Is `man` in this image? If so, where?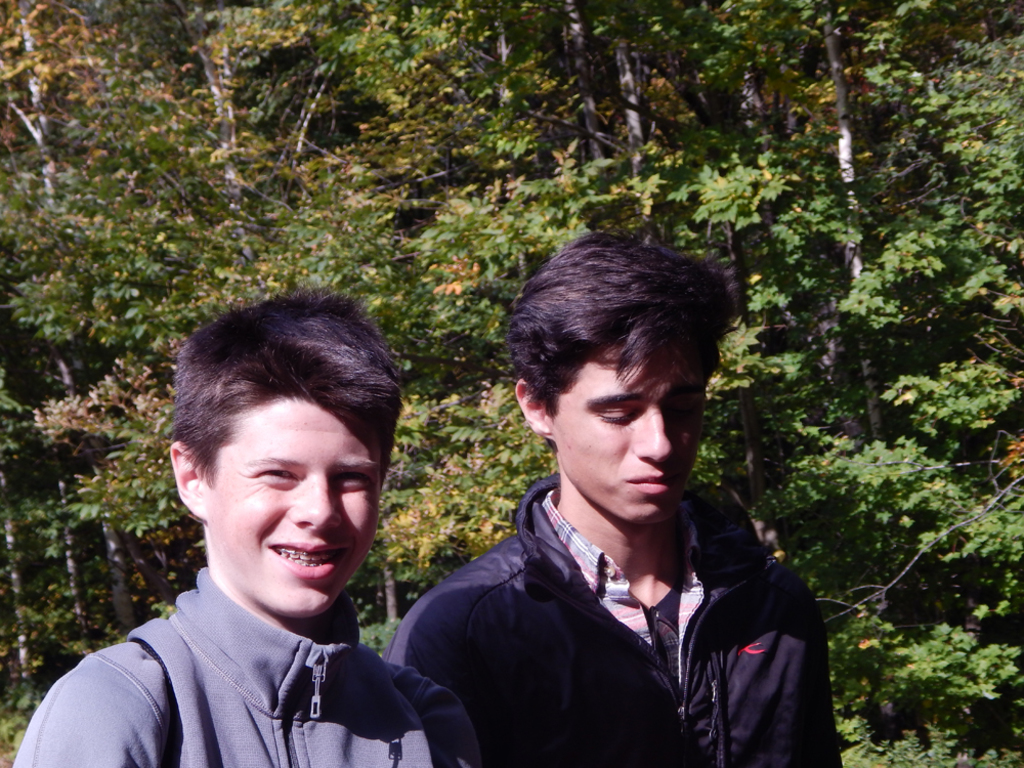
Yes, at [x1=367, y1=226, x2=850, y2=767].
